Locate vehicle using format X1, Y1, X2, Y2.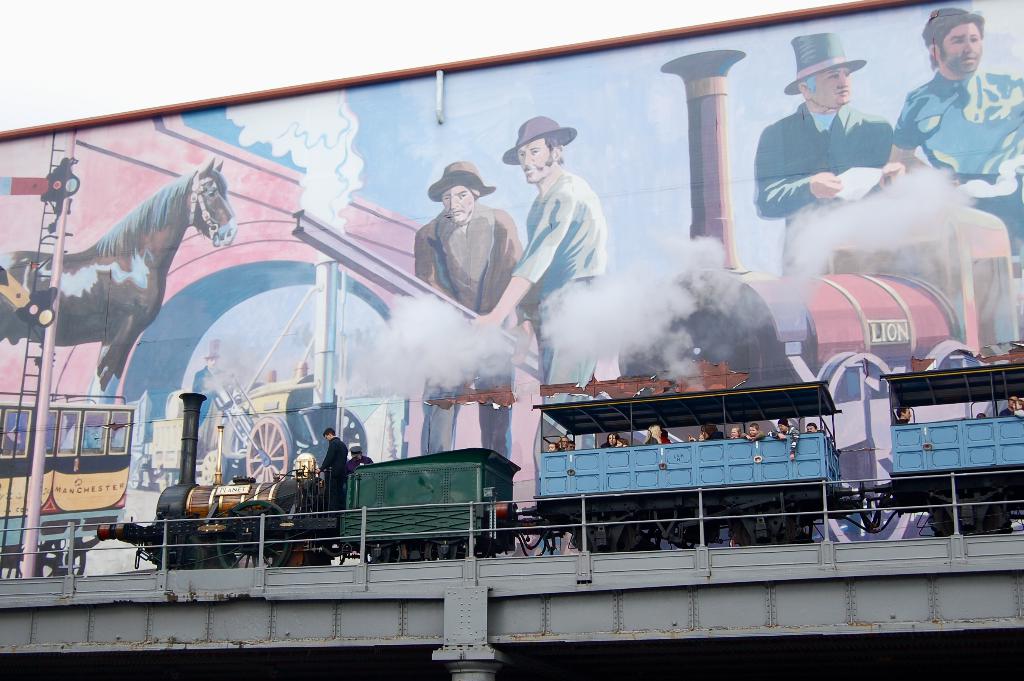
97, 390, 1023, 569.
